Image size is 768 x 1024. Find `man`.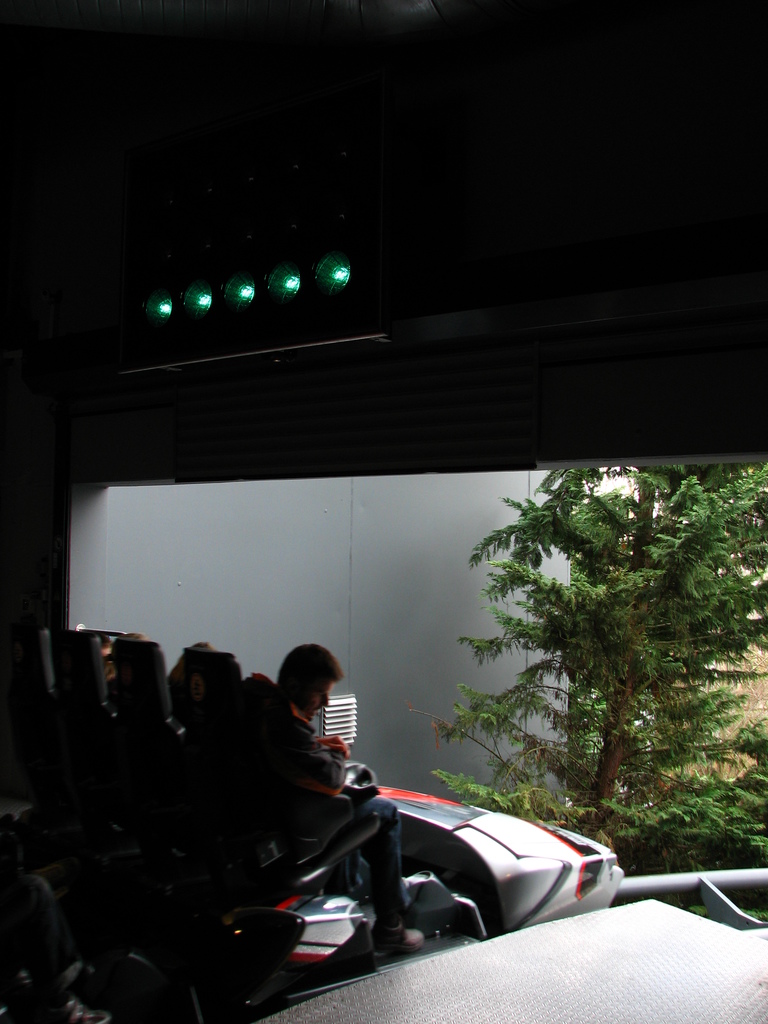
x1=237, y1=655, x2=393, y2=863.
